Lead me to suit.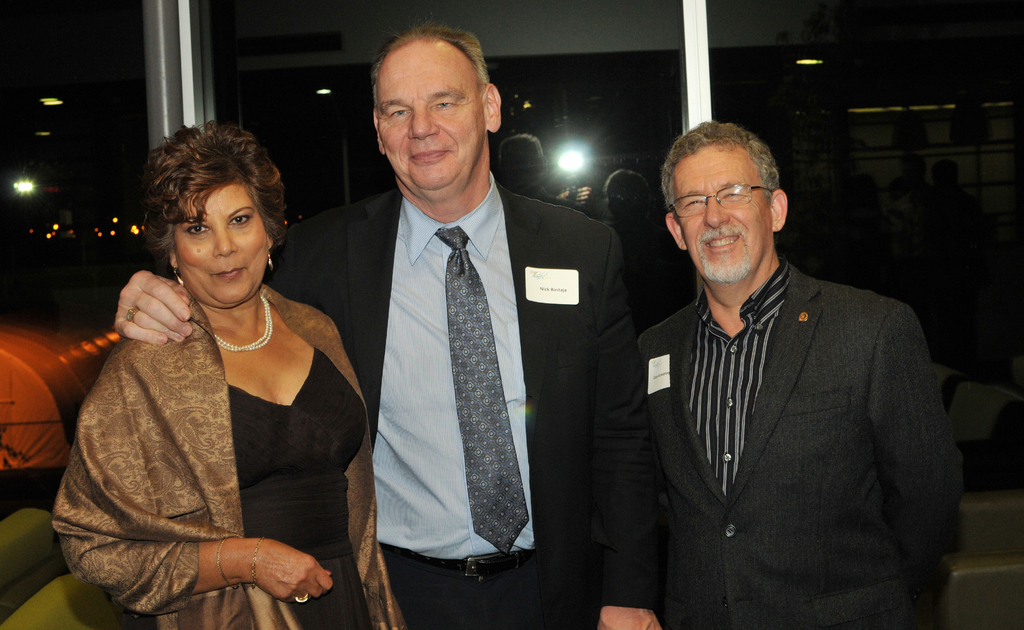
Lead to 620,195,950,615.
